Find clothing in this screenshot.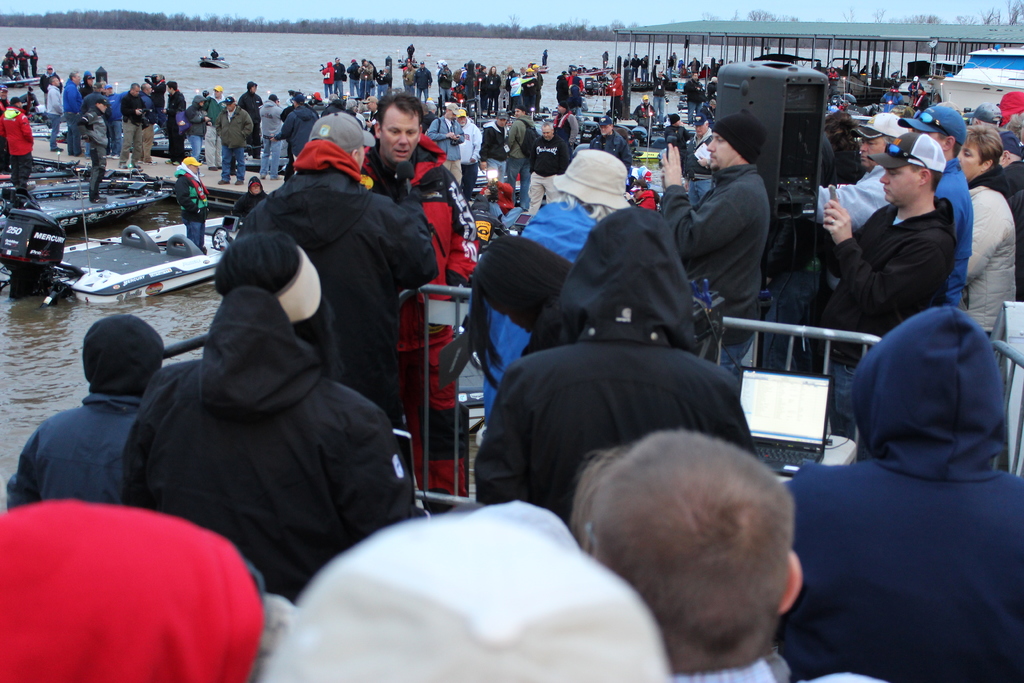
The bounding box for clothing is 815/164/881/230.
